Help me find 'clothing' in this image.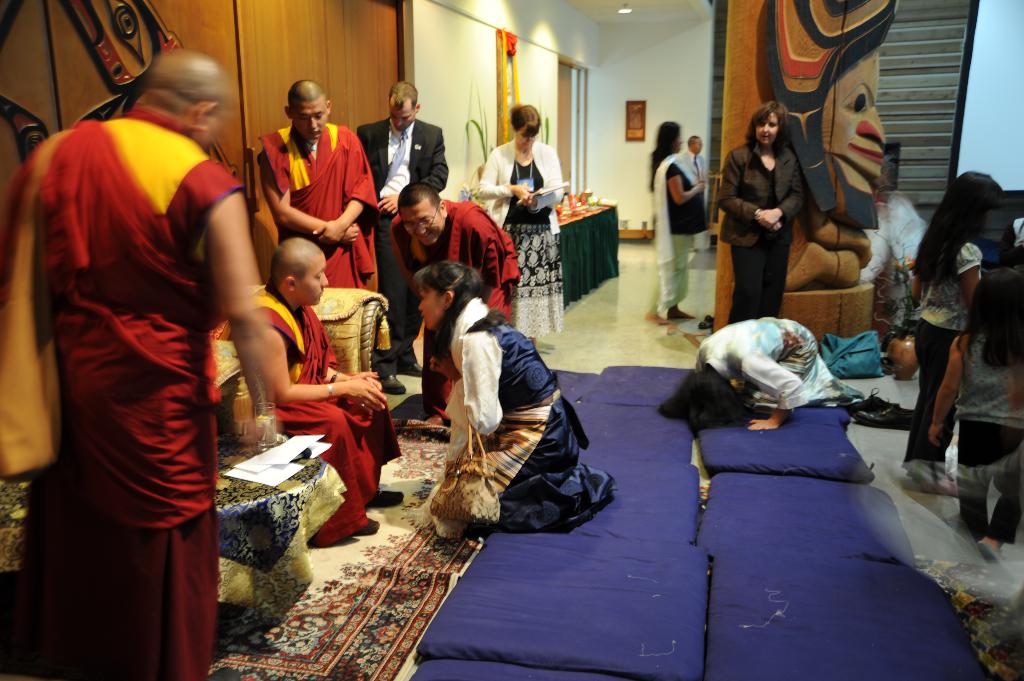
Found it: crop(732, 234, 796, 316).
